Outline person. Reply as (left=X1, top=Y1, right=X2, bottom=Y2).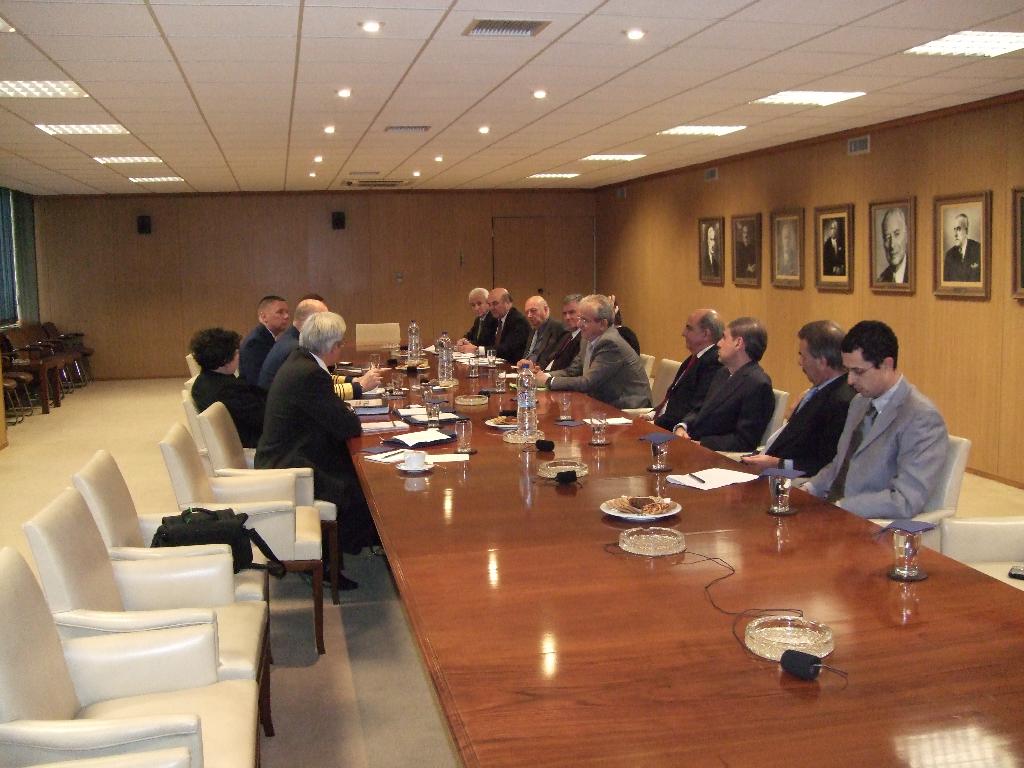
(left=701, top=224, right=718, bottom=276).
